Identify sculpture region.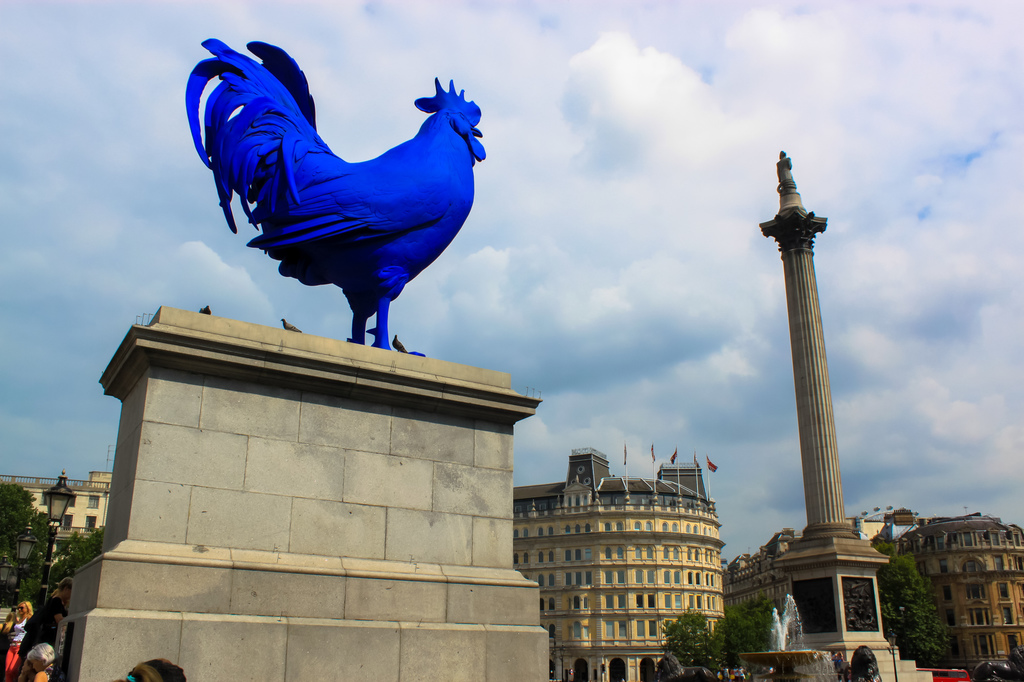
Region: 181, 37, 488, 355.
